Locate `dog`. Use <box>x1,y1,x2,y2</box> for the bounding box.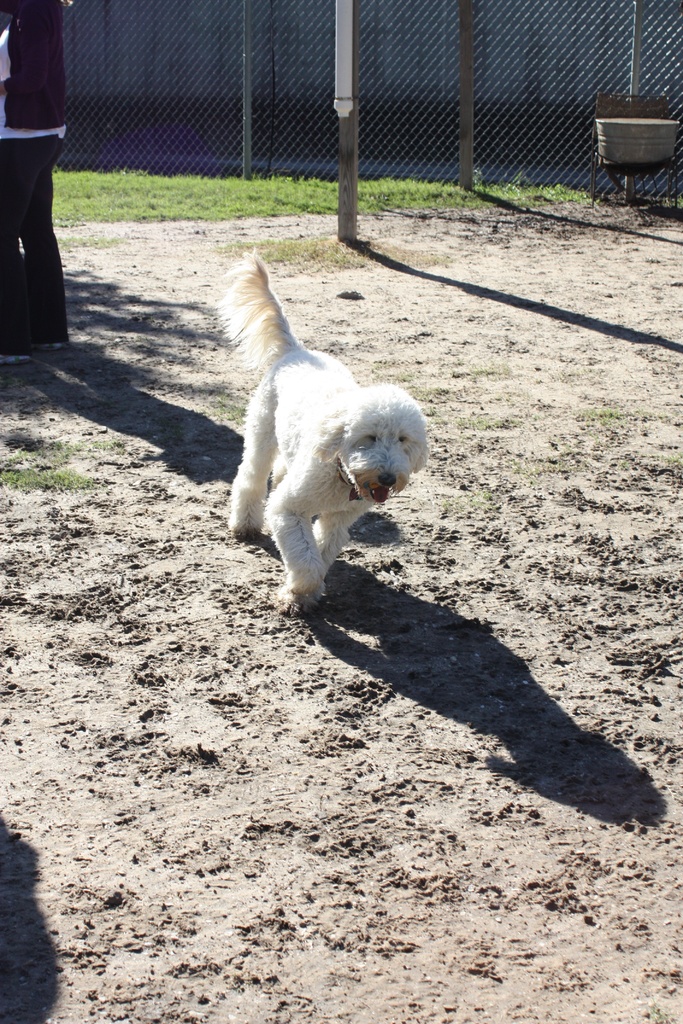
<box>224,246,432,624</box>.
